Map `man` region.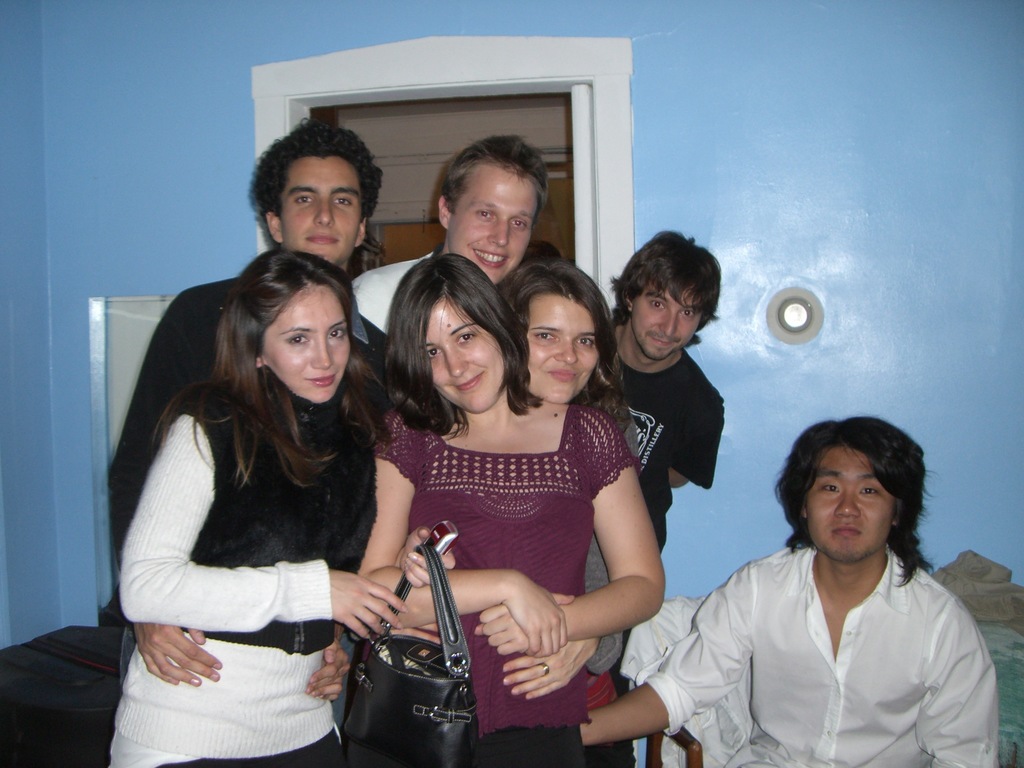
Mapped to x1=334, y1=125, x2=559, y2=340.
